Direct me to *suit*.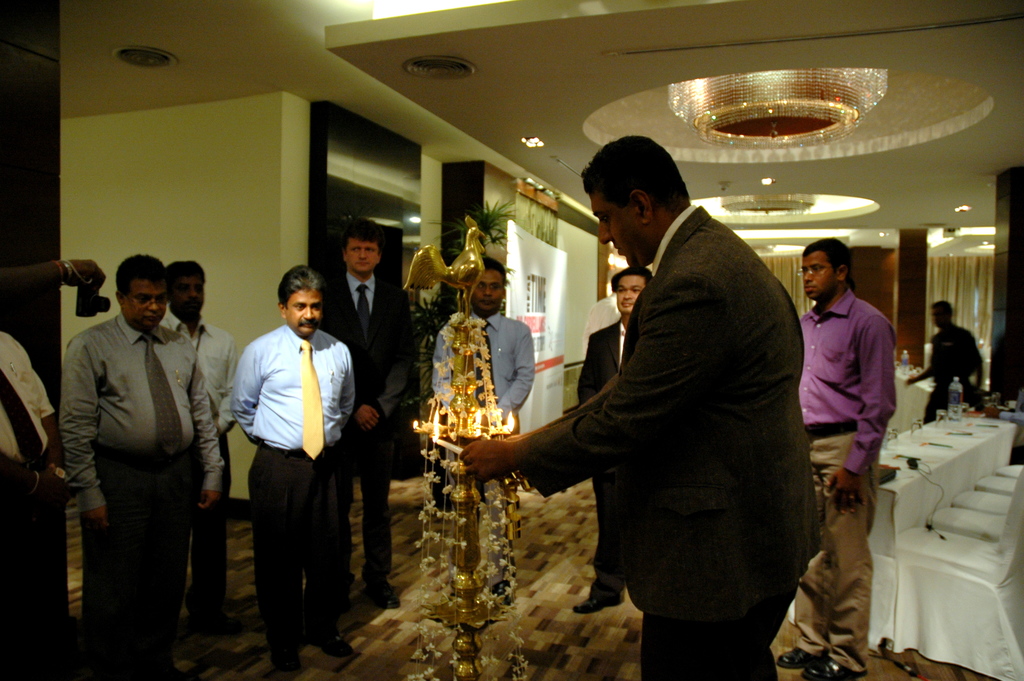
Direction: x1=317, y1=266, x2=428, y2=584.
